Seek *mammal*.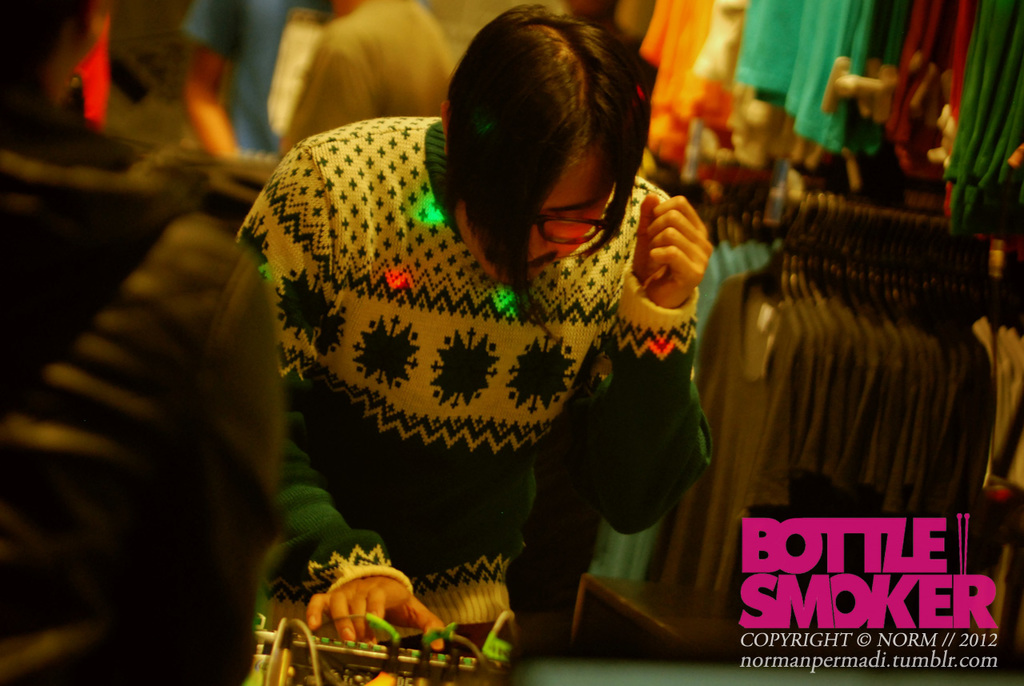
rect(278, 0, 459, 157).
